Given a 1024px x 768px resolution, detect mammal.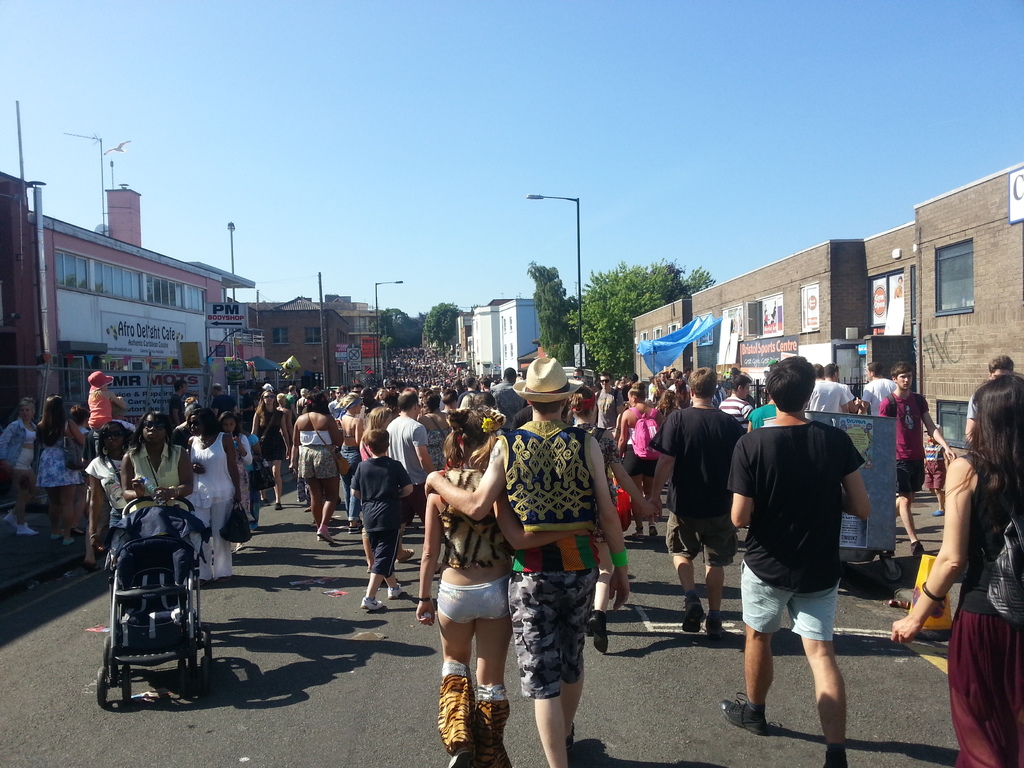
bbox=(964, 355, 1012, 454).
